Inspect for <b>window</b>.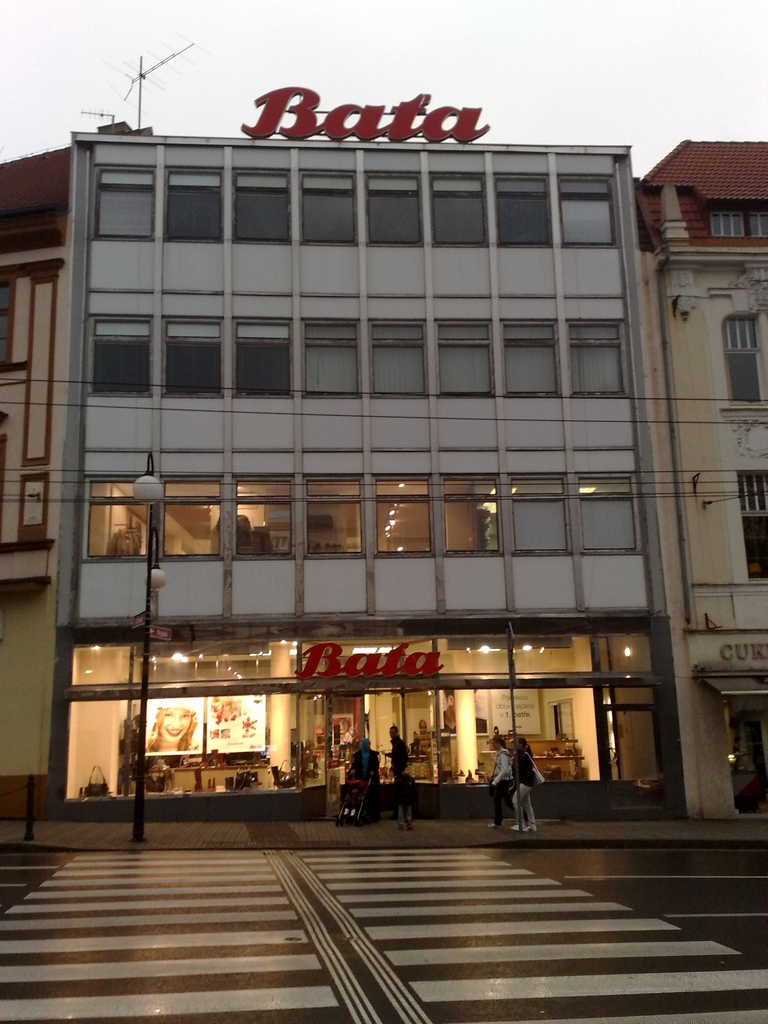
Inspection: x1=434, y1=176, x2=490, y2=246.
